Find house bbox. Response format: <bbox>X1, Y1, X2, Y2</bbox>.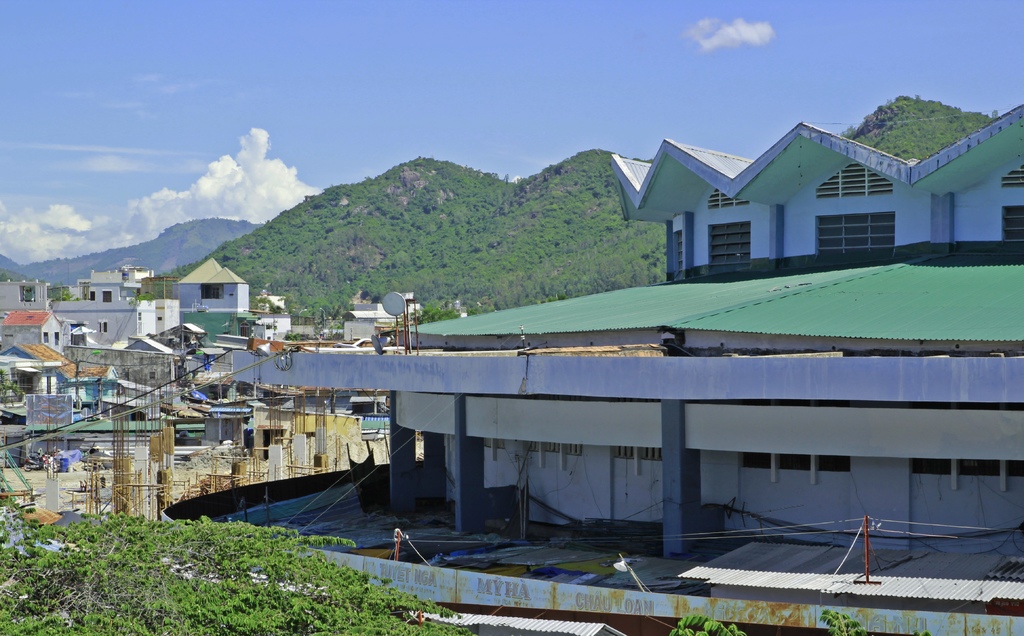
<bbox>338, 302, 394, 337</bbox>.
